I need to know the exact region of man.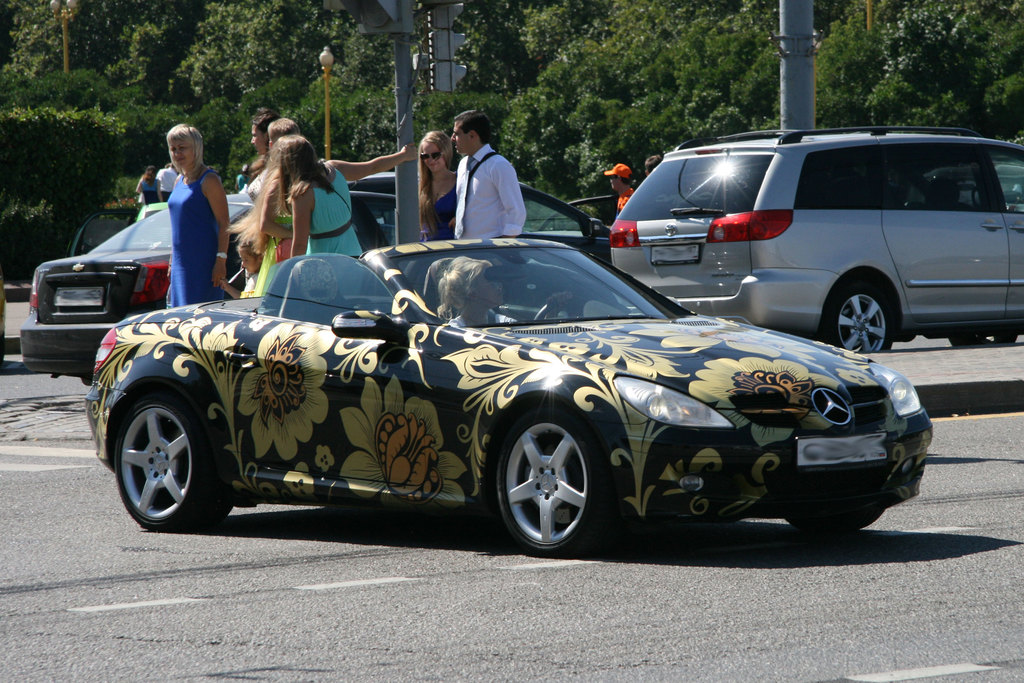
Region: locate(159, 165, 184, 197).
